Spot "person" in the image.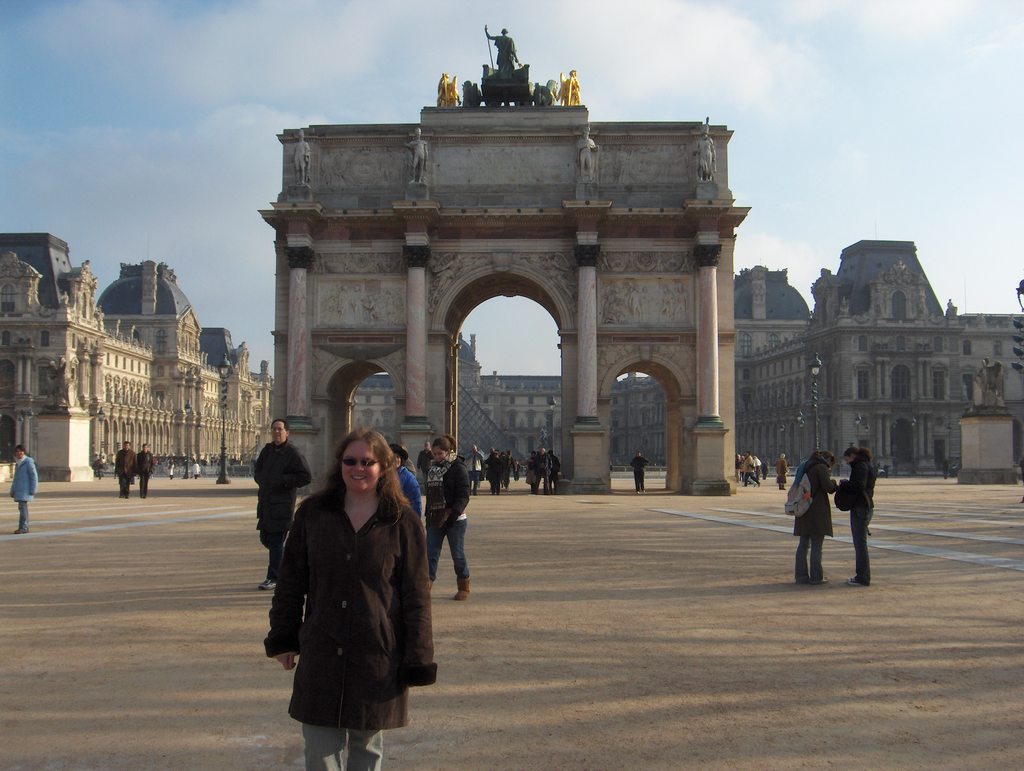
"person" found at 406/127/429/184.
